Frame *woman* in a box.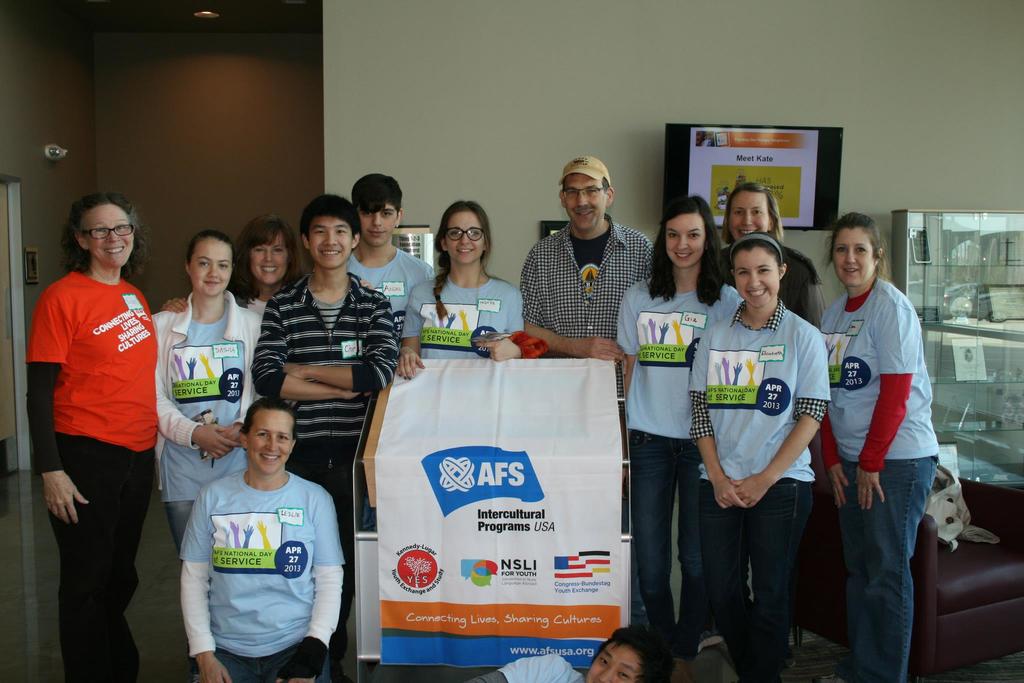
[819, 202, 939, 682].
